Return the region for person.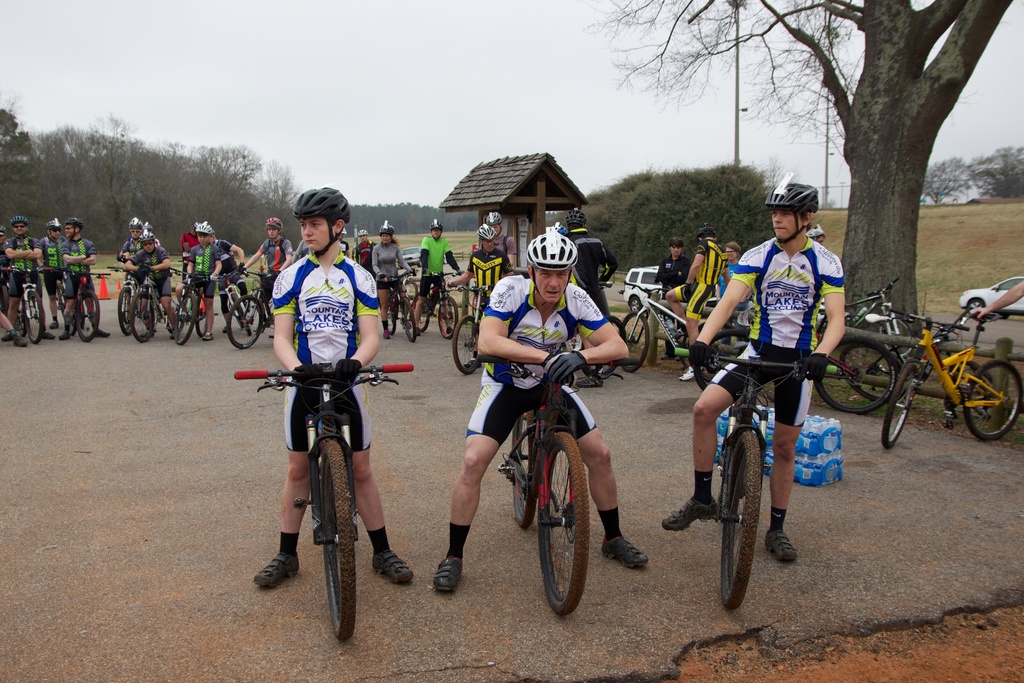
rect(568, 207, 619, 383).
